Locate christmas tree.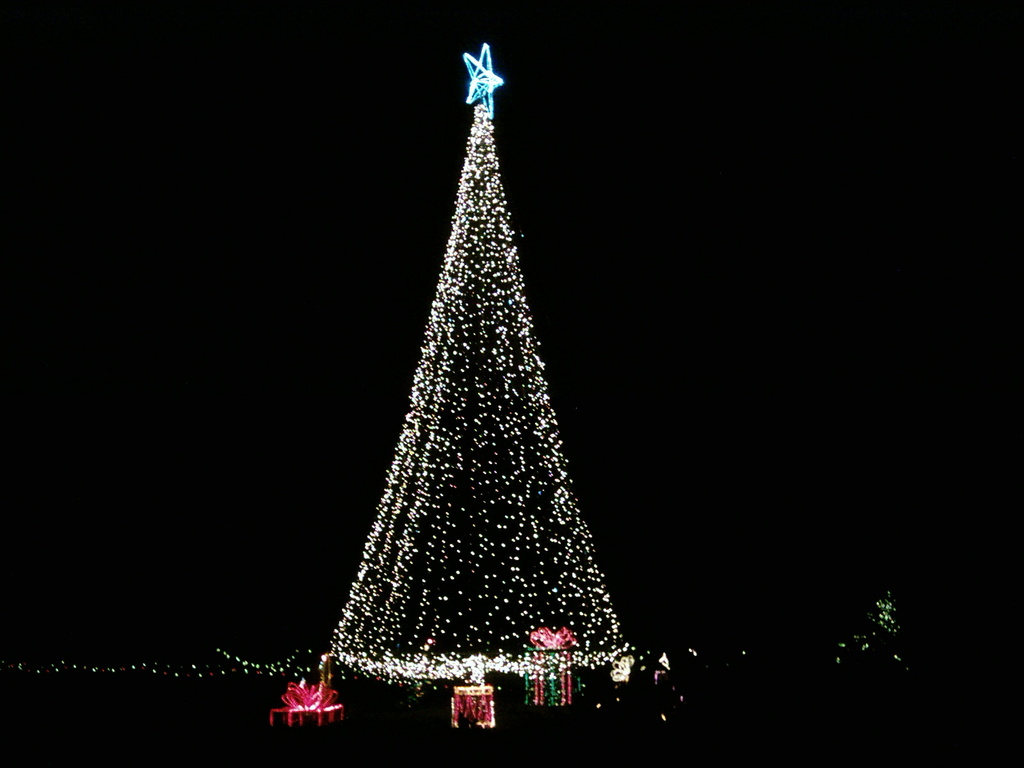
Bounding box: 325,42,643,682.
